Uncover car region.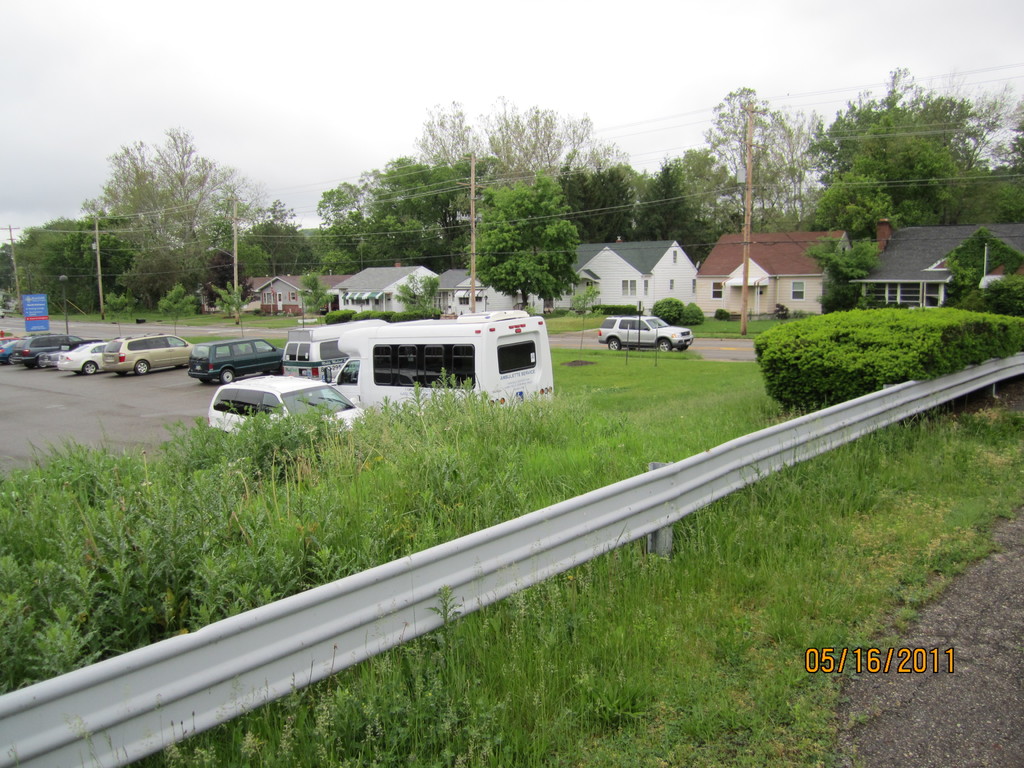
Uncovered: <bbox>56, 347, 104, 375</bbox>.
